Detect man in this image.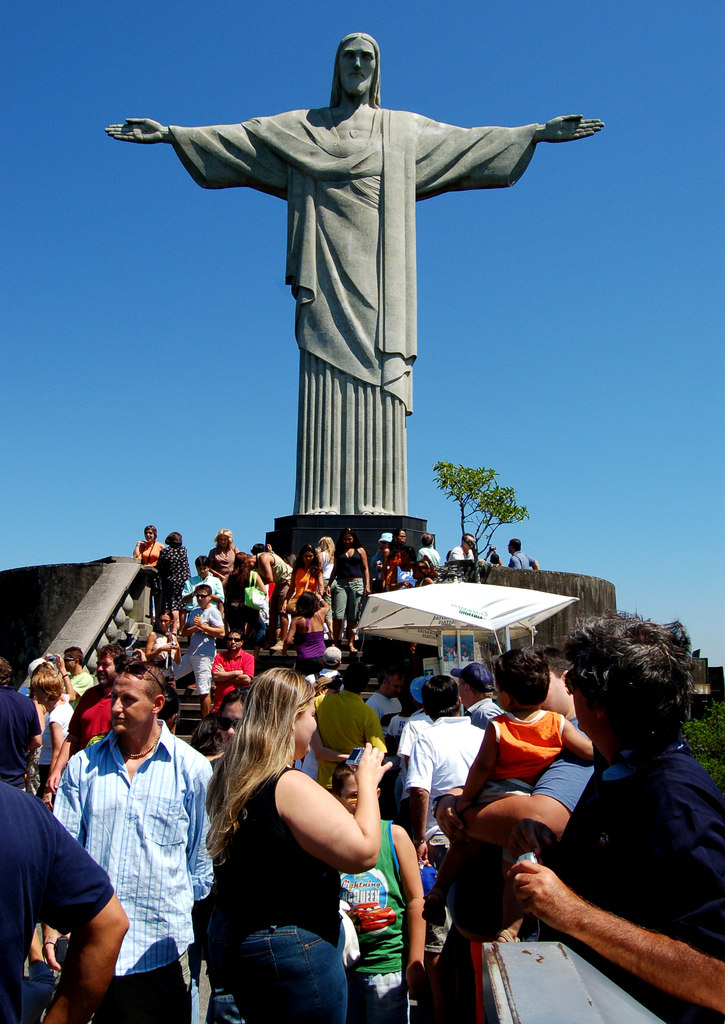
Detection: rect(37, 620, 209, 1023).
